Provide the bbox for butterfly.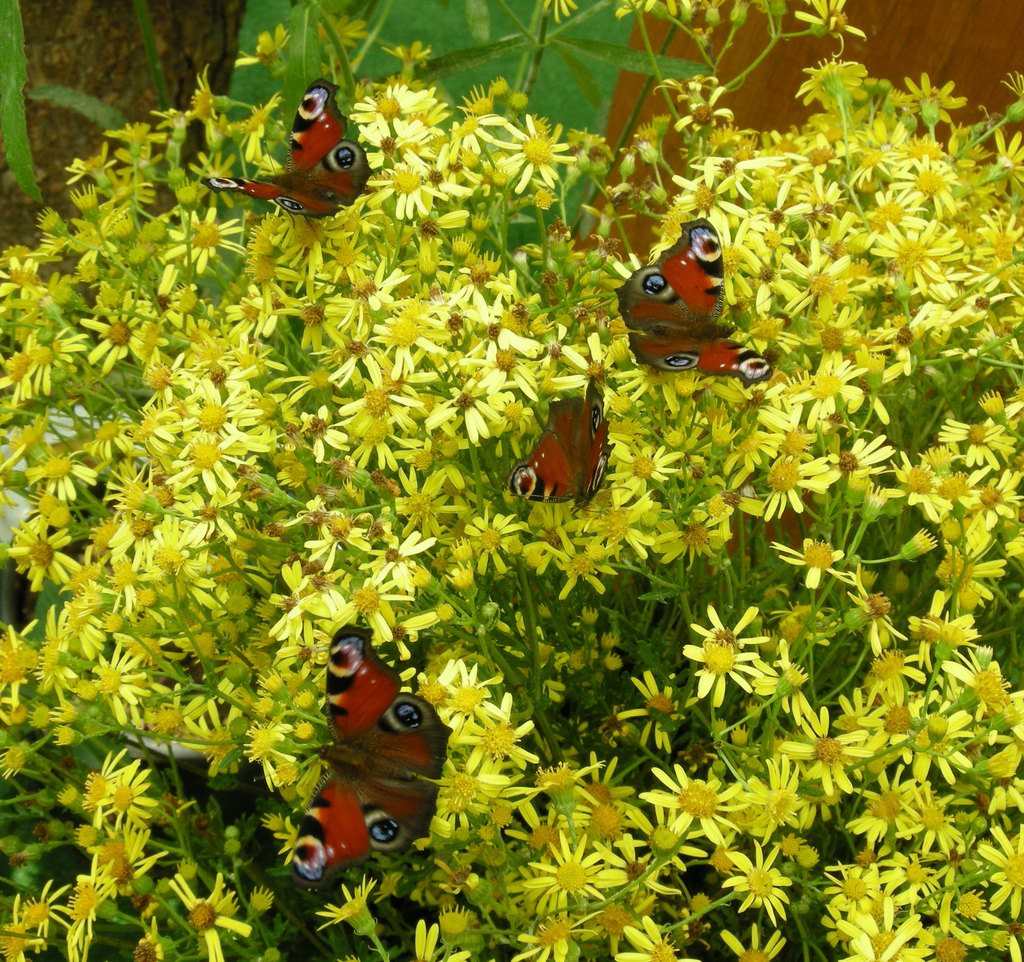
x1=196, y1=76, x2=379, y2=227.
